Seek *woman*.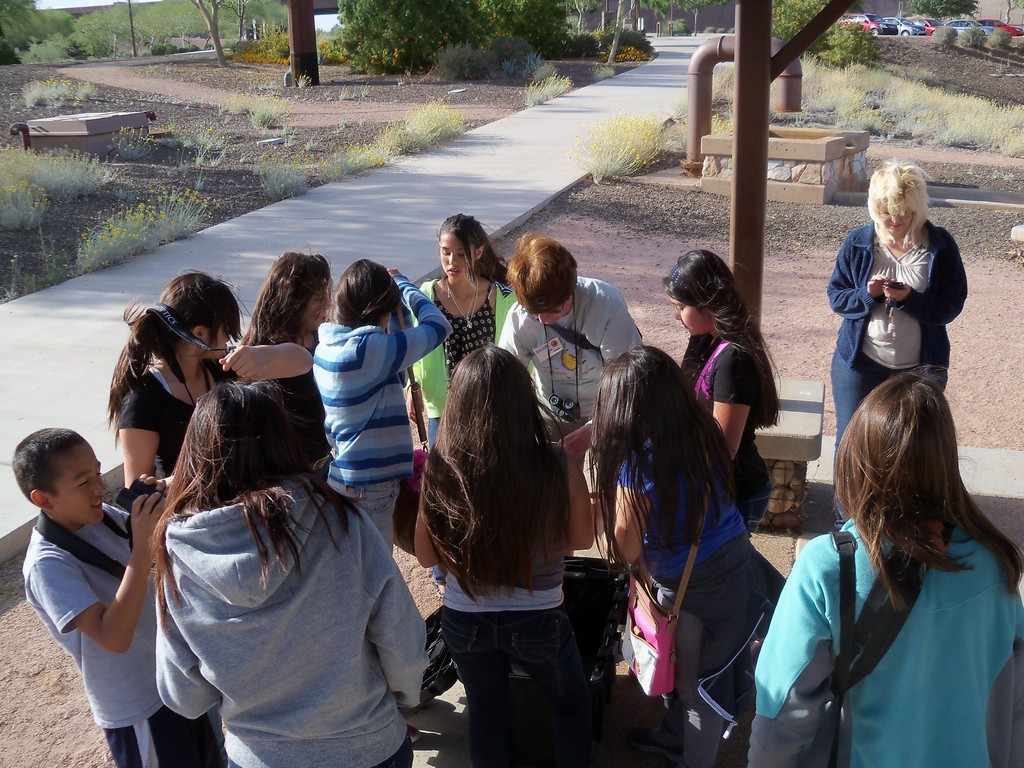
left=825, top=162, right=972, bottom=519.
